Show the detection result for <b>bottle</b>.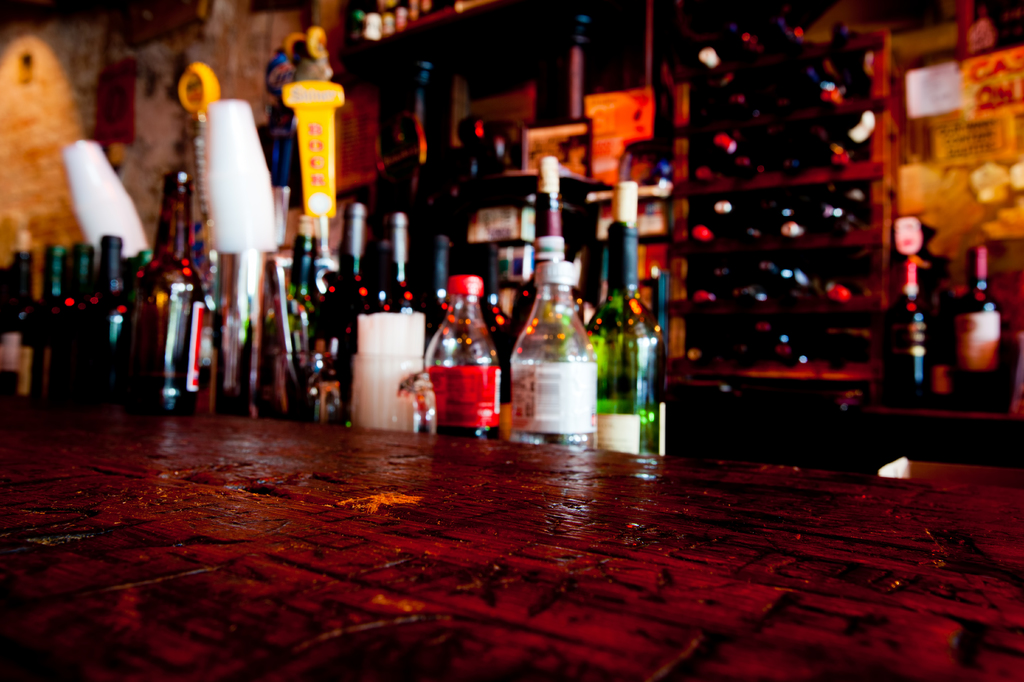
bbox=[86, 225, 125, 406].
